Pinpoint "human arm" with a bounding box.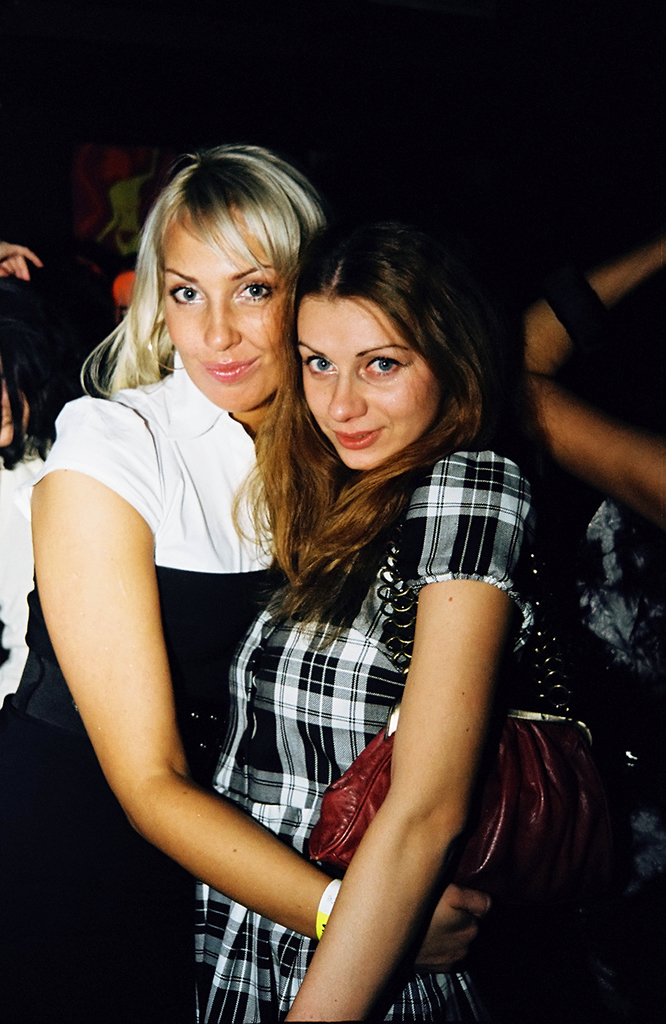
524, 237, 665, 530.
